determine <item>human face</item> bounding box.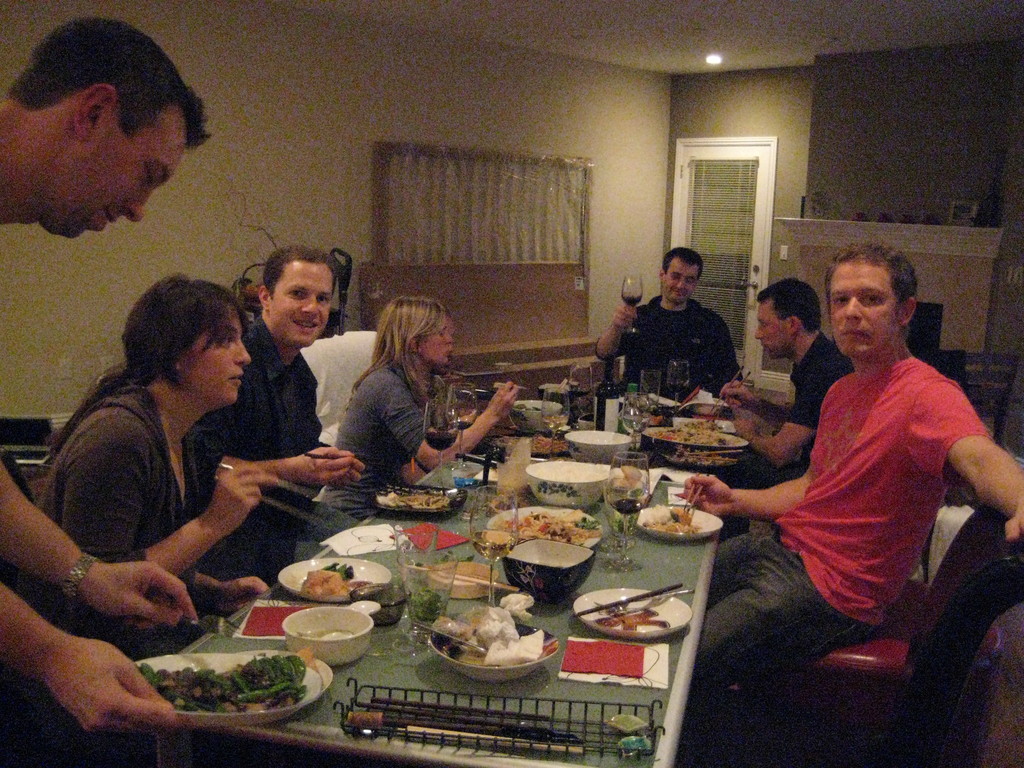
Determined: 179 311 245 401.
